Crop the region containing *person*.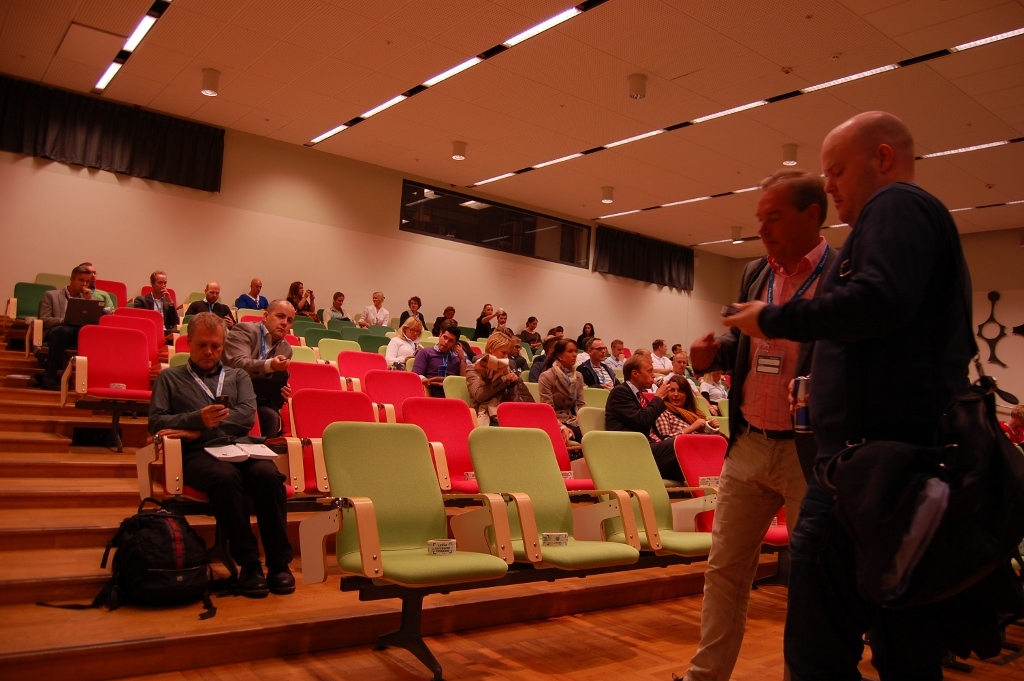
Crop region: crop(284, 279, 316, 319).
